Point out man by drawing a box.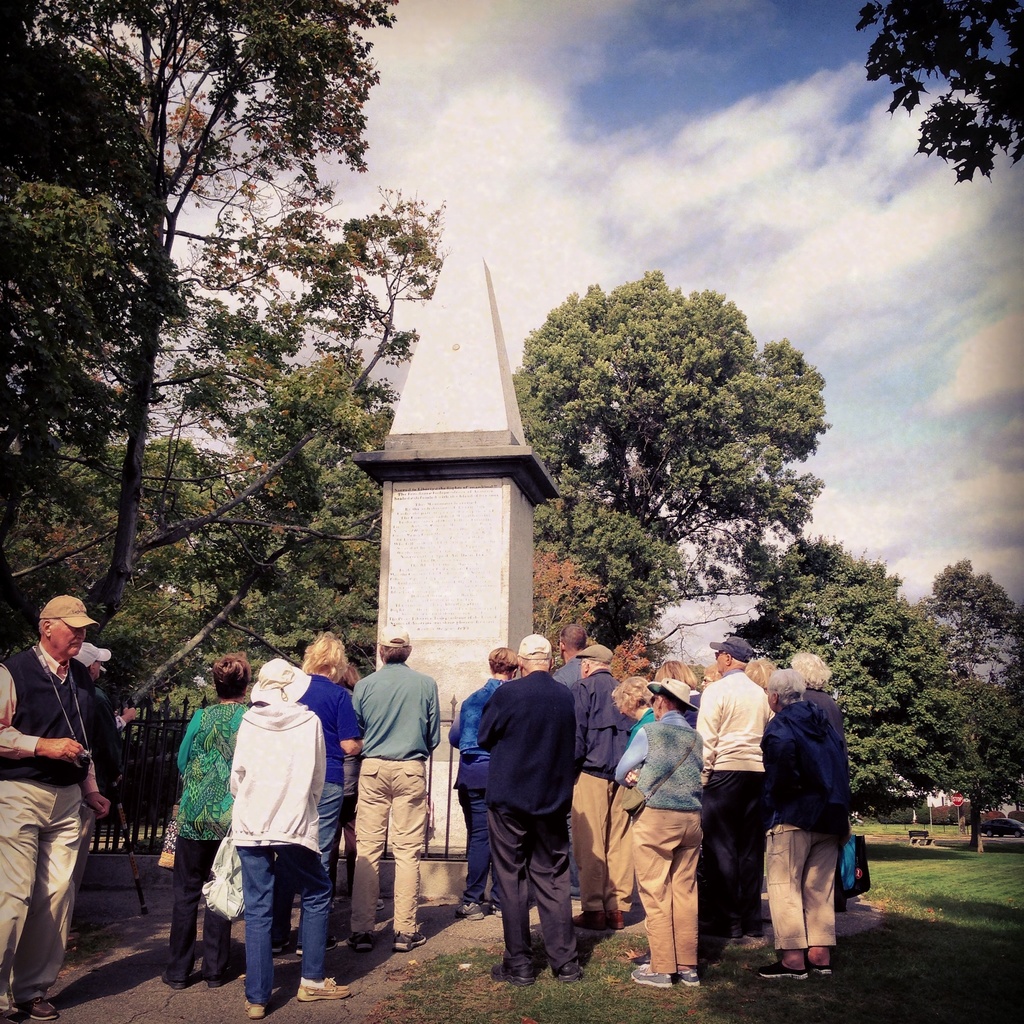
left=476, top=634, right=572, bottom=977.
